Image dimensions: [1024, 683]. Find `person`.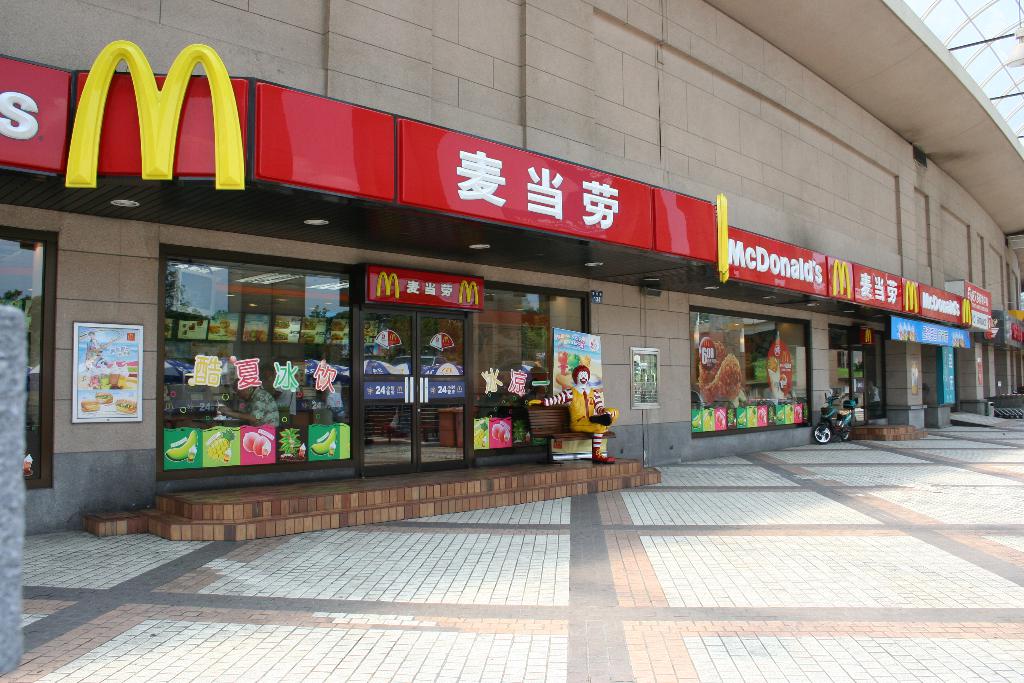
crop(523, 369, 614, 465).
